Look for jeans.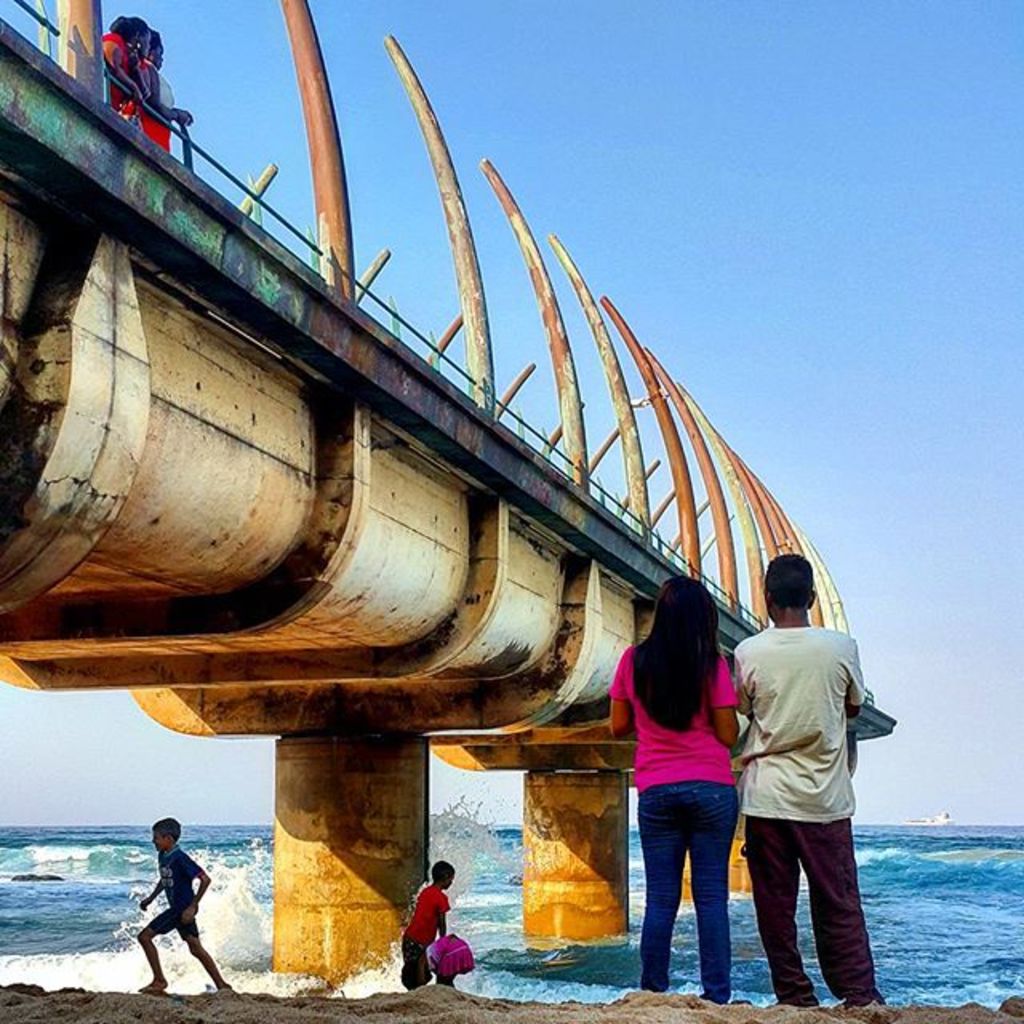
Found: rect(654, 805, 749, 992).
